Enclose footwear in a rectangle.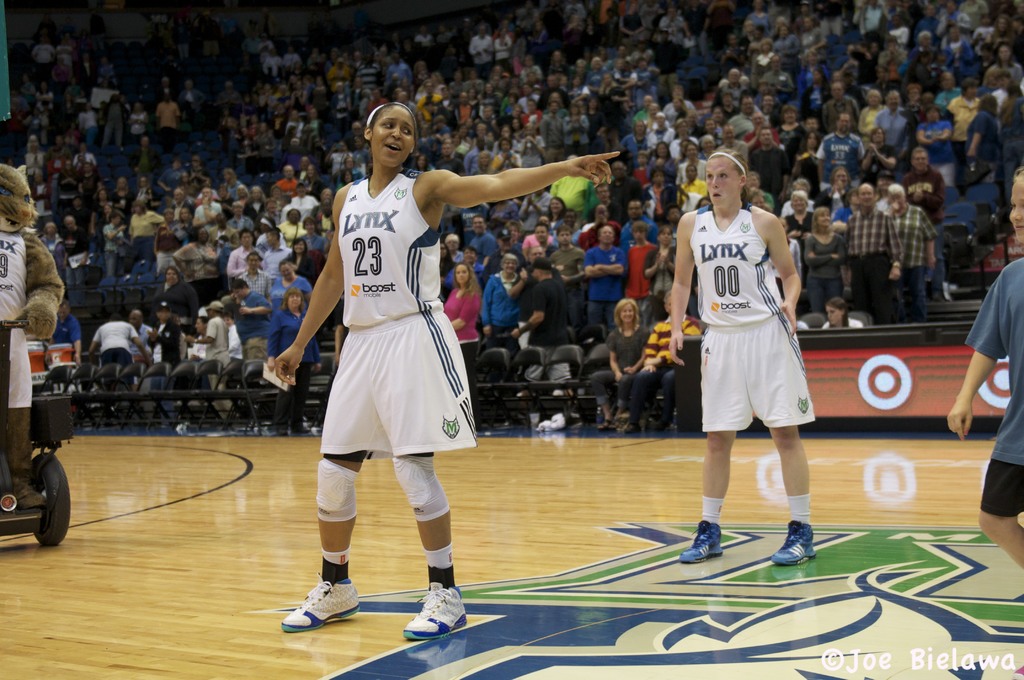
[281, 574, 360, 640].
